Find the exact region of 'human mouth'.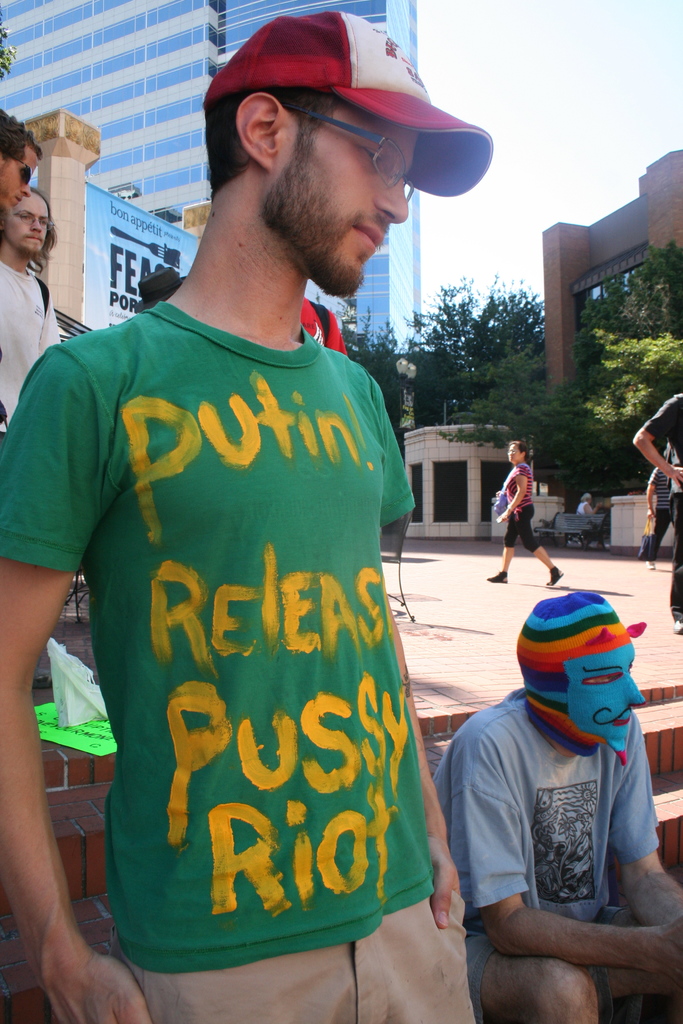
Exact region: bbox(613, 714, 632, 732).
